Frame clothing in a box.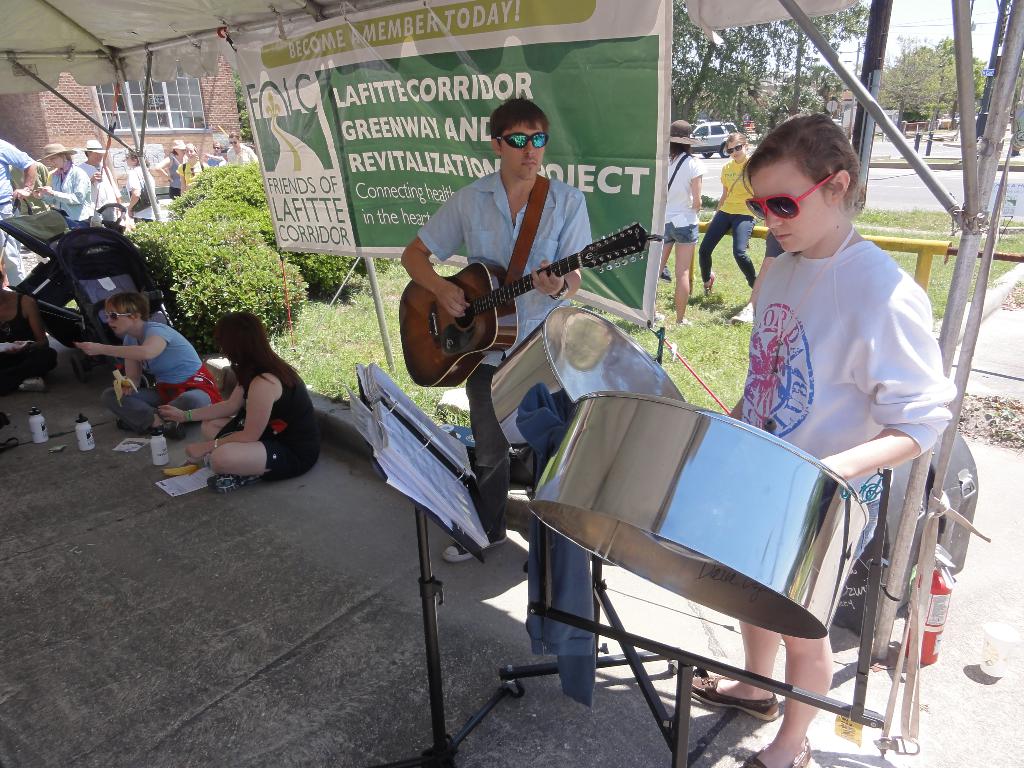
[413, 171, 580, 531].
